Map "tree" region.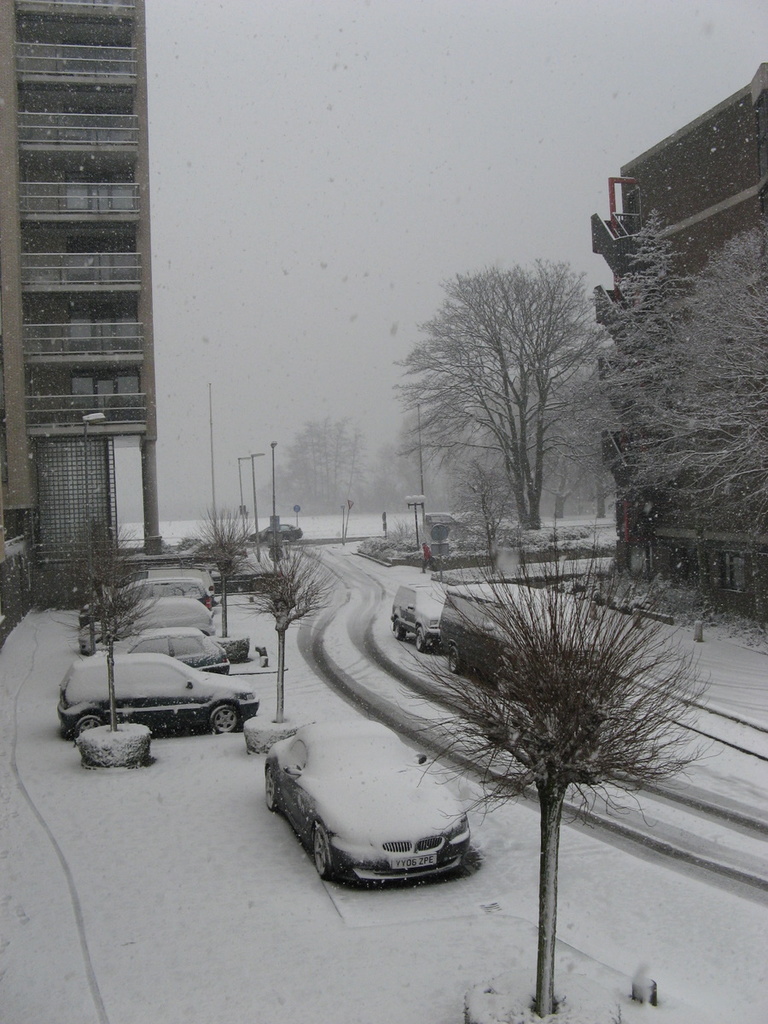
Mapped to 67, 509, 142, 655.
